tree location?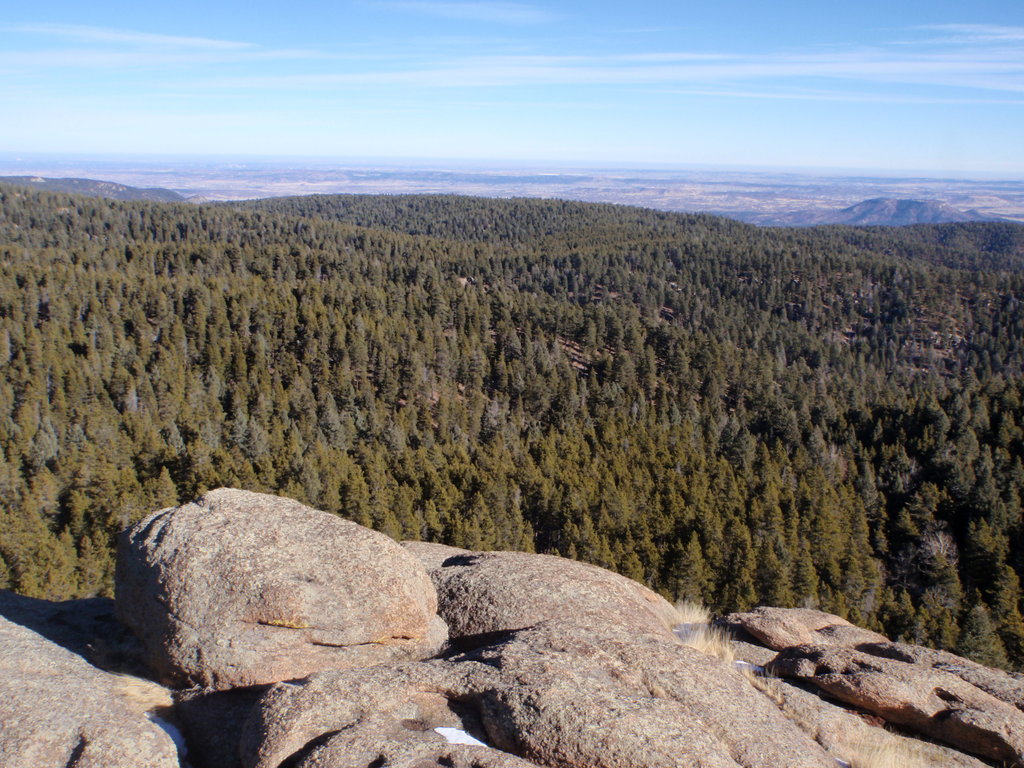
724 564 762 620
